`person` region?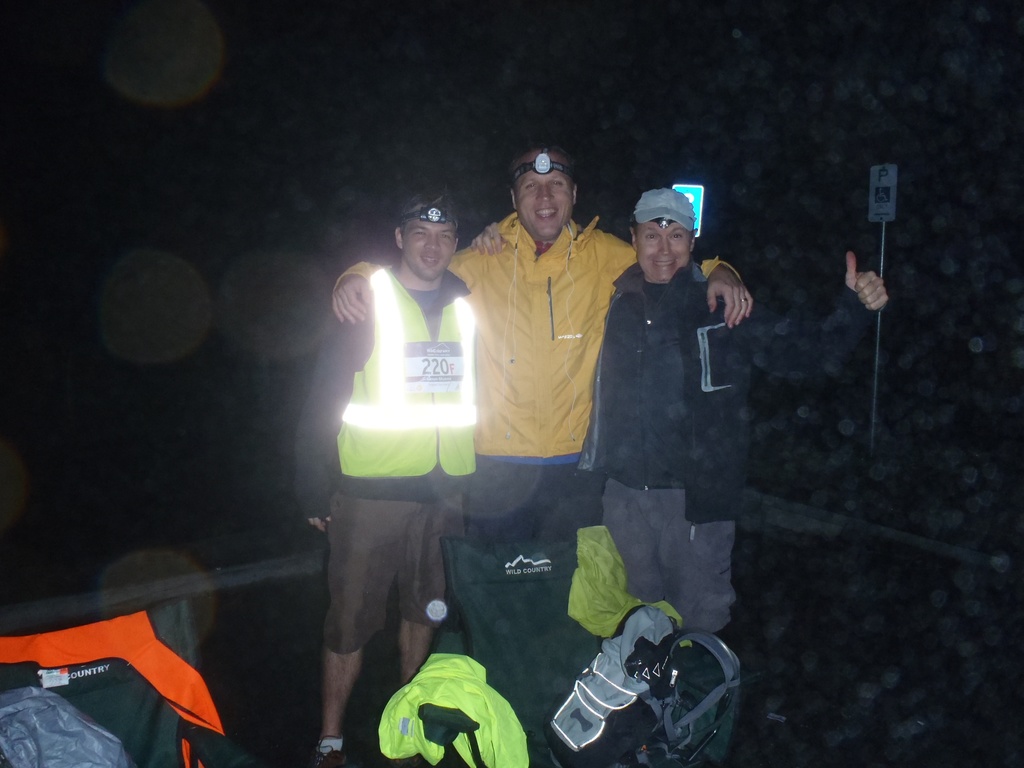
{"x1": 294, "y1": 179, "x2": 477, "y2": 767}
